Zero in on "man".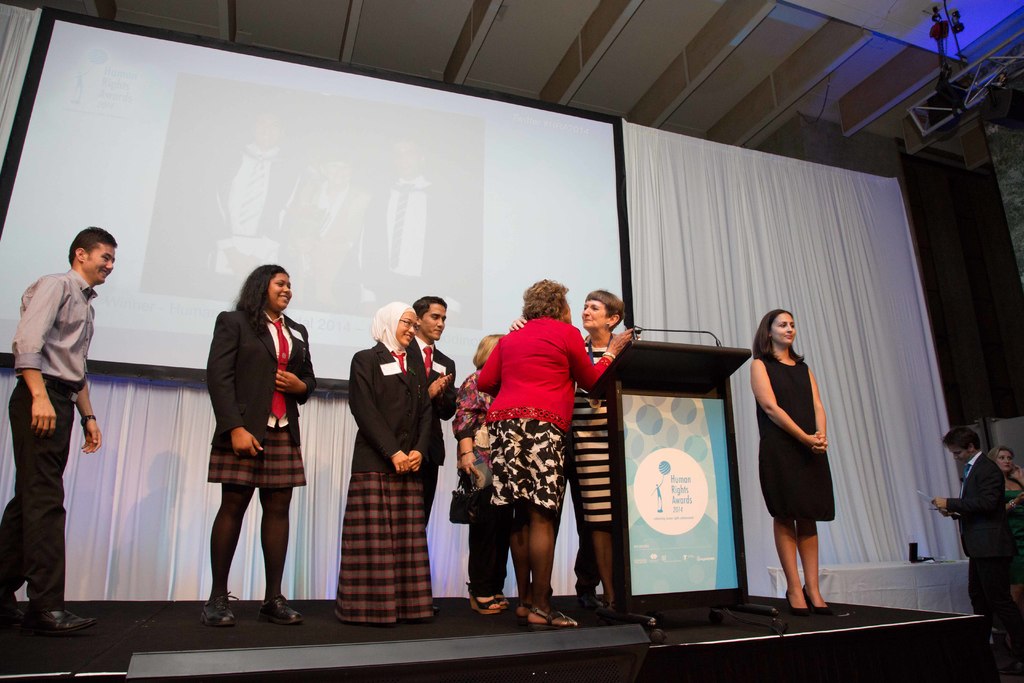
Zeroed in: <box>395,287,462,527</box>.
